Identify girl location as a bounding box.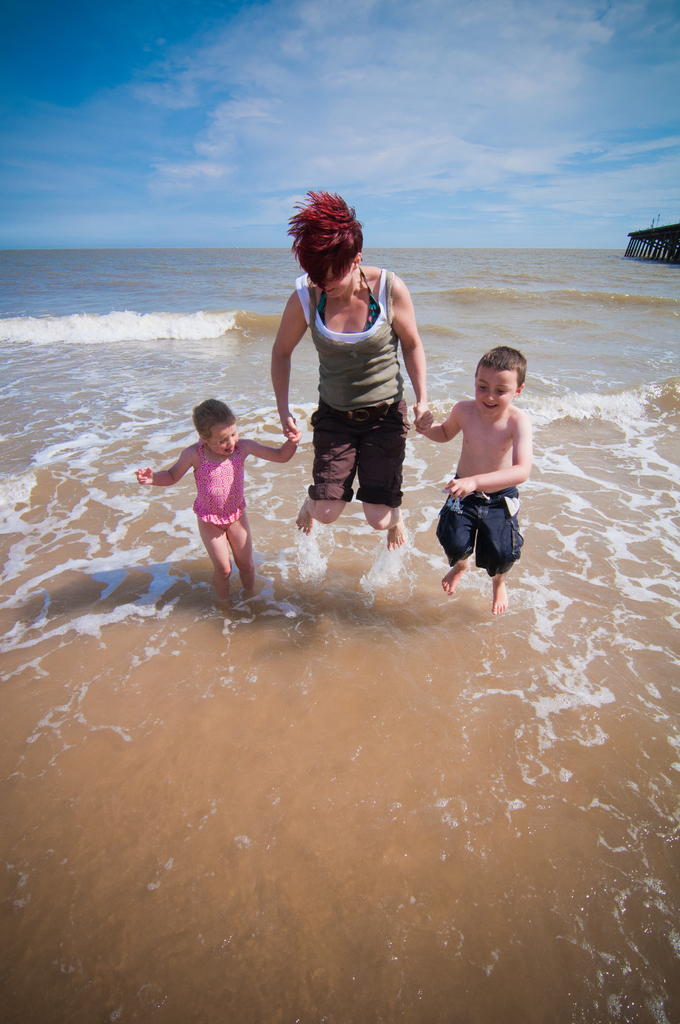
Rect(152, 382, 282, 602).
